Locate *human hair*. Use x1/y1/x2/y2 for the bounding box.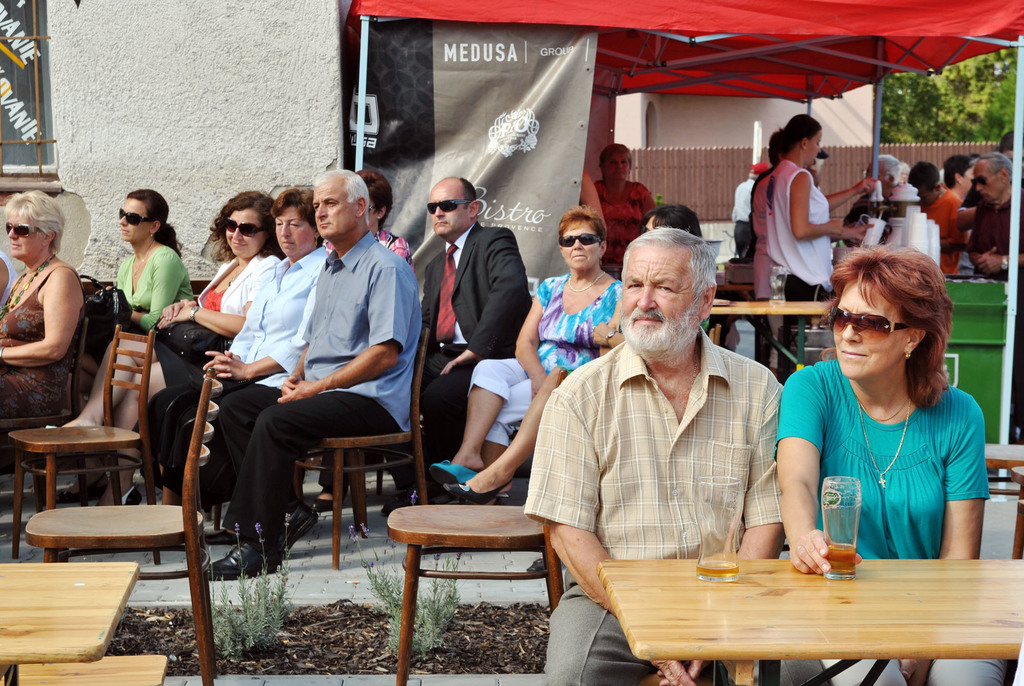
1/184/68/254.
